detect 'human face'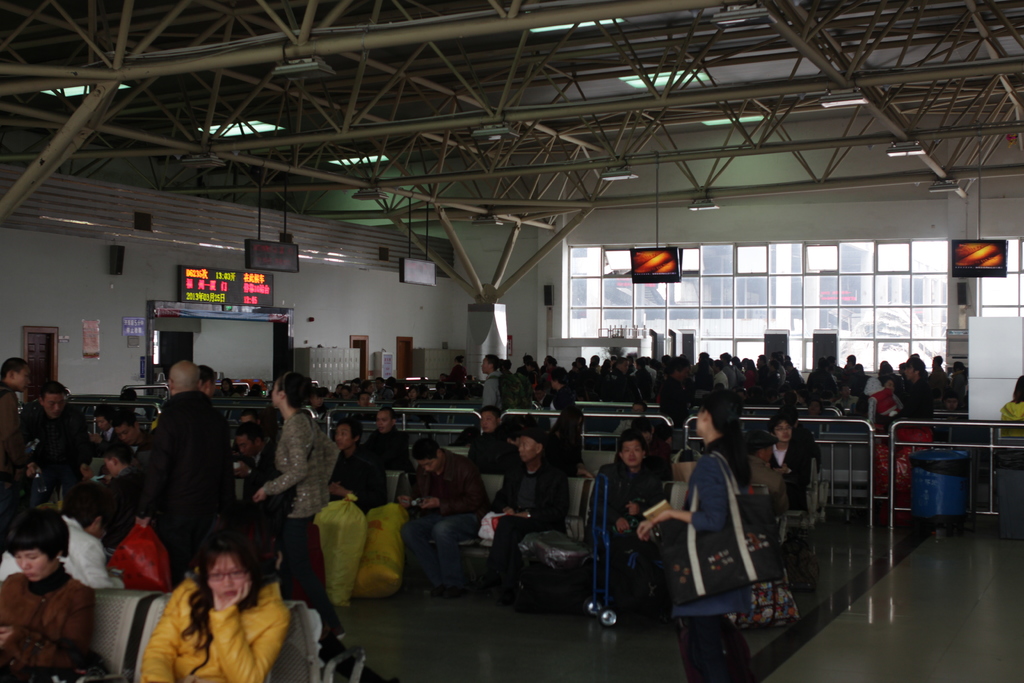
<region>330, 424, 354, 454</region>
